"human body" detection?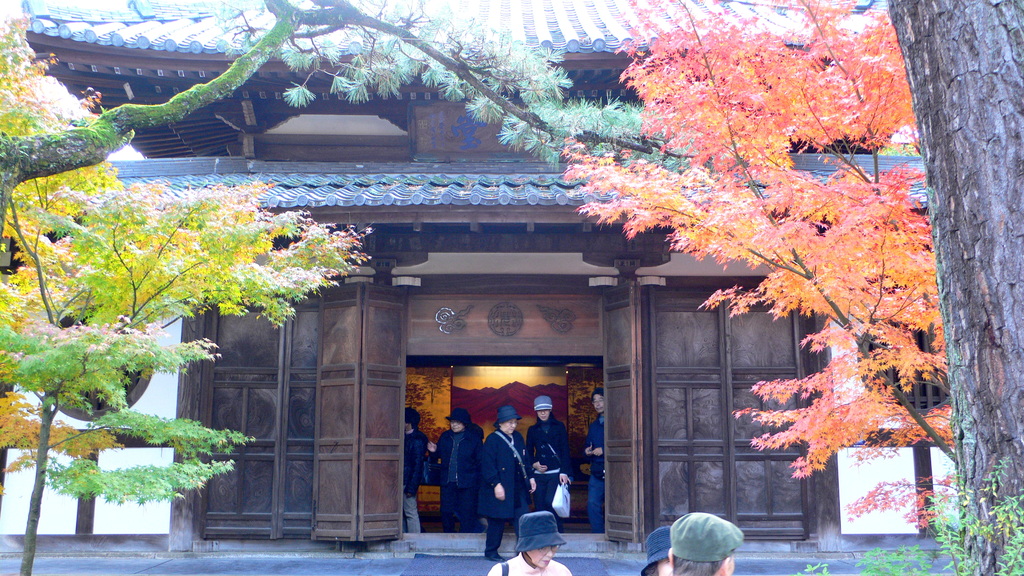
BBox(487, 554, 571, 575)
